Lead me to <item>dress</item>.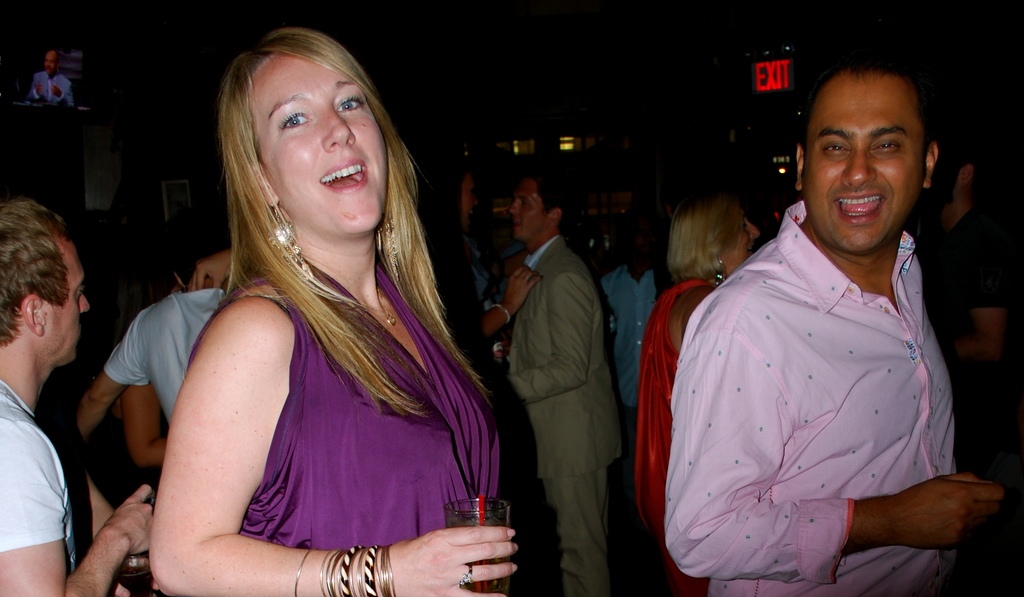
Lead to [212,259,502,556].
